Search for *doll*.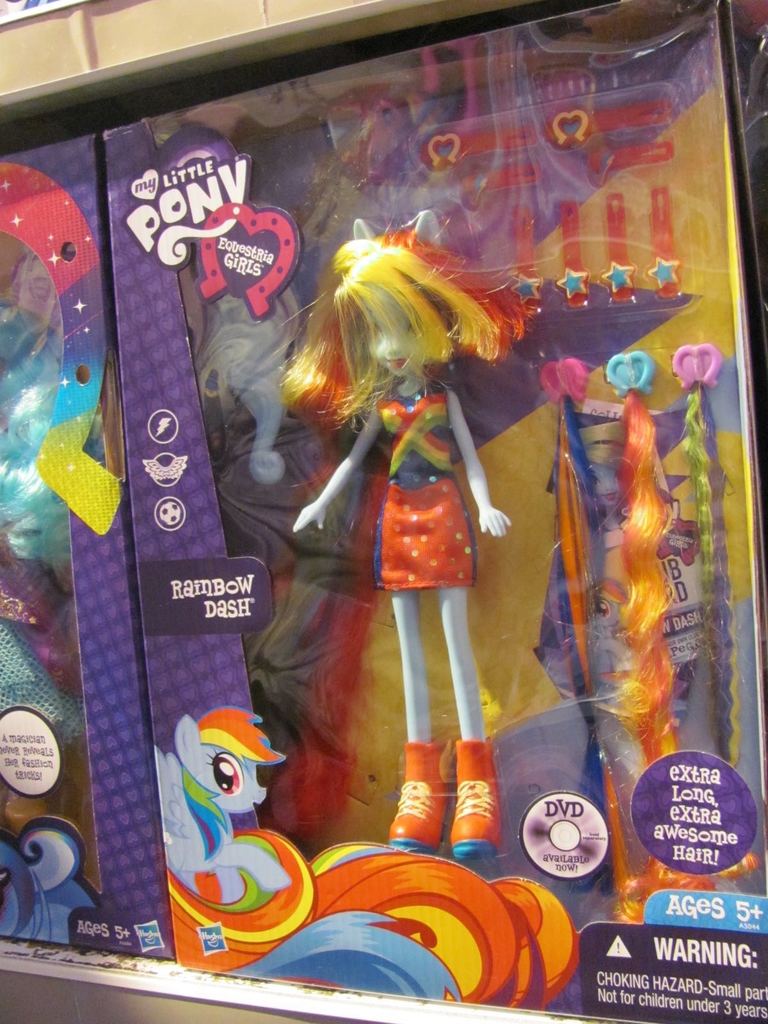
Found at (x1=0, y1=305, x2=92, y2=767).
